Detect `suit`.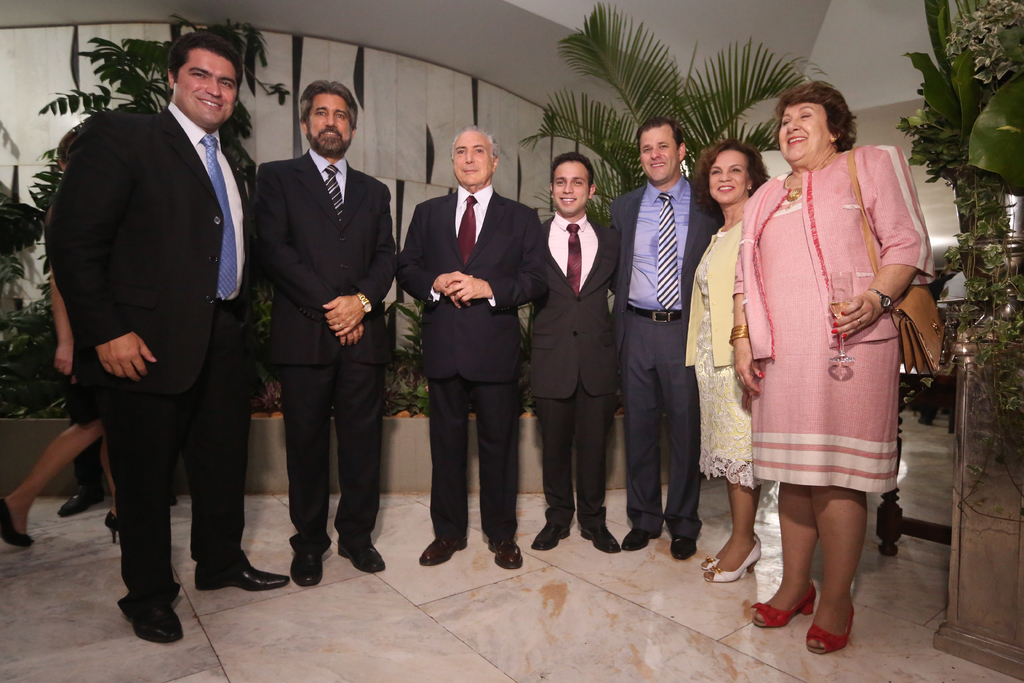
Detected at detection(611, 177, 720, 538).
